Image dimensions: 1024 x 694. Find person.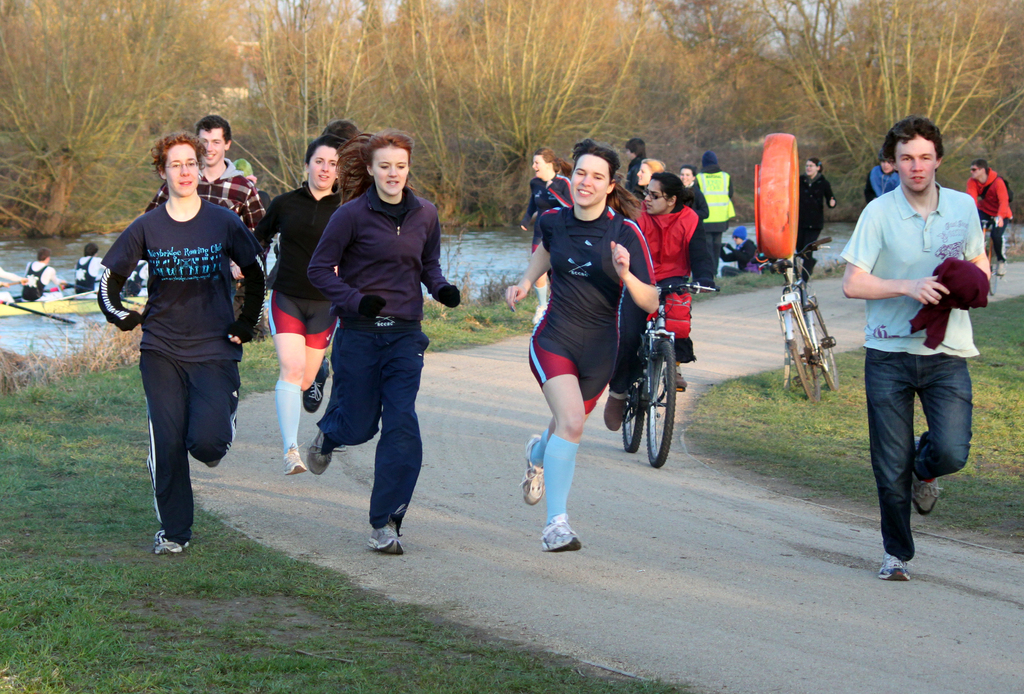
965:161:1014:282.
